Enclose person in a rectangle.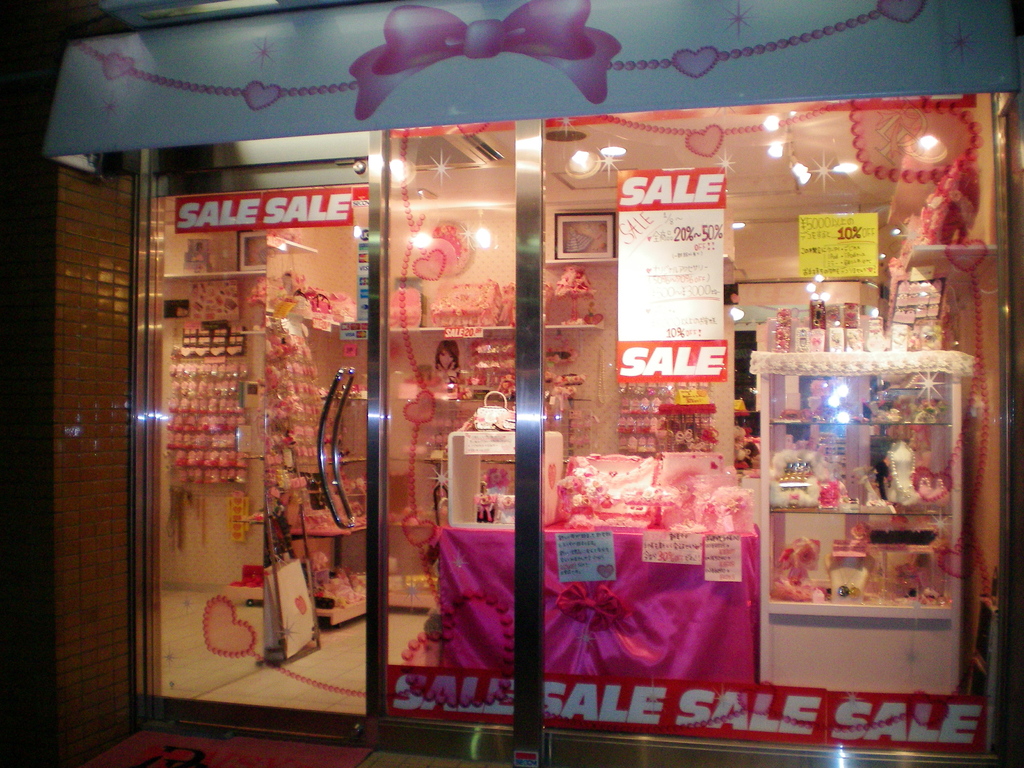
crop(595, 223, 607, 251).
